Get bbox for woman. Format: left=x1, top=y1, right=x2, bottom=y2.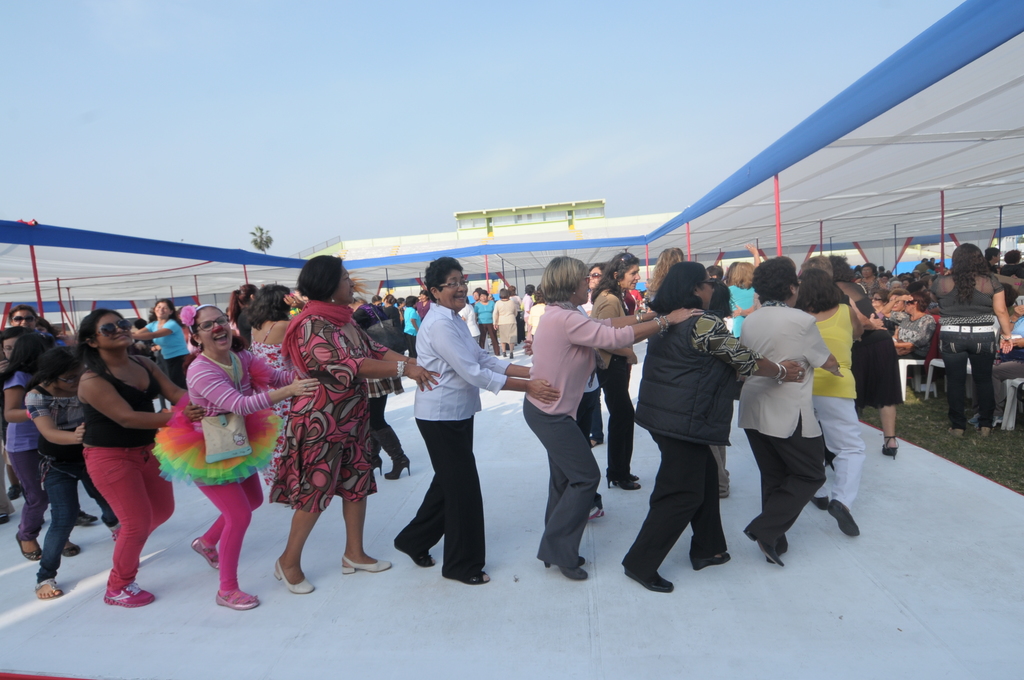
left=868, top=287, right=891, bottom=321.
